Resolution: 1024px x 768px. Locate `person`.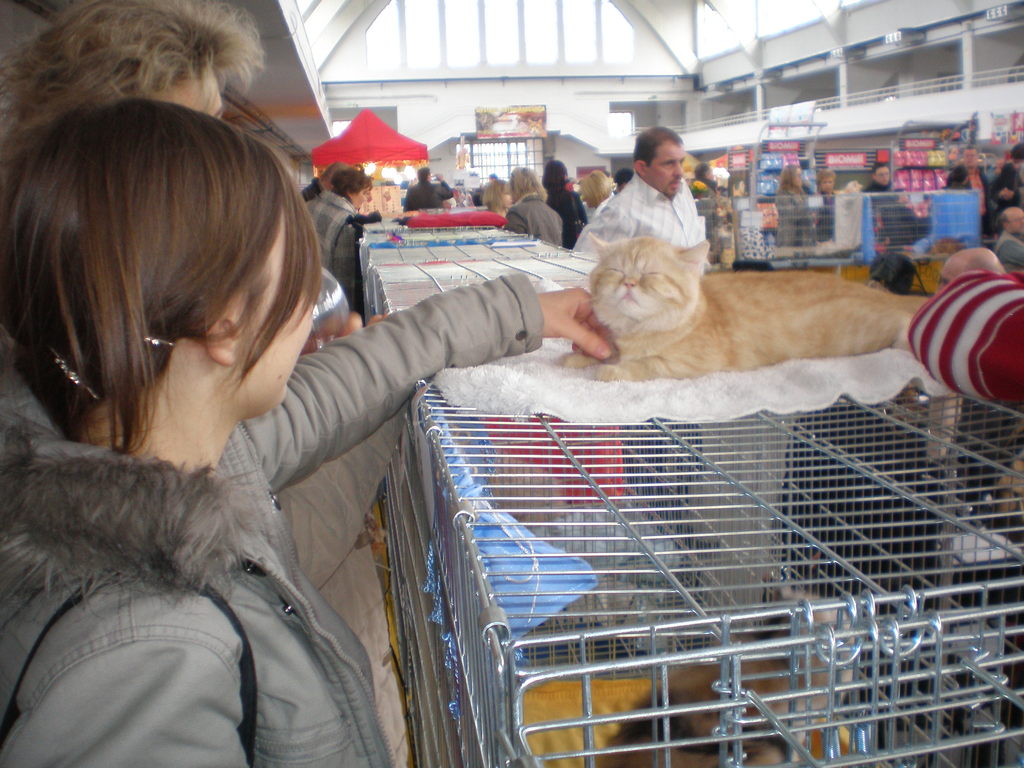
[816, 167, 838, 230].
